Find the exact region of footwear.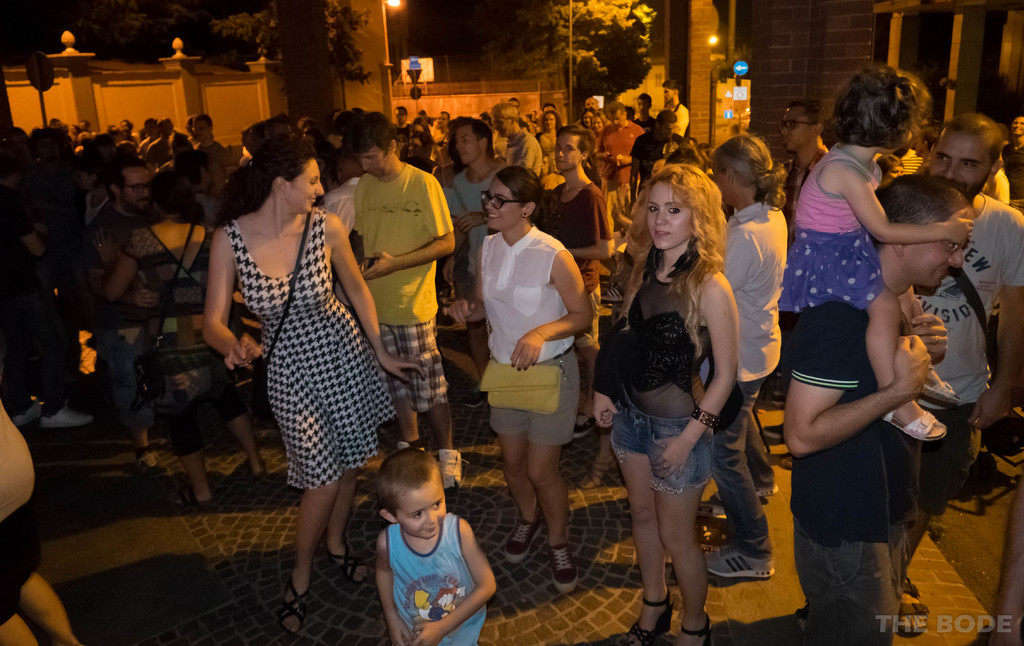
Exact region: [x1=601, y1=284, x2=627, y2=303].
